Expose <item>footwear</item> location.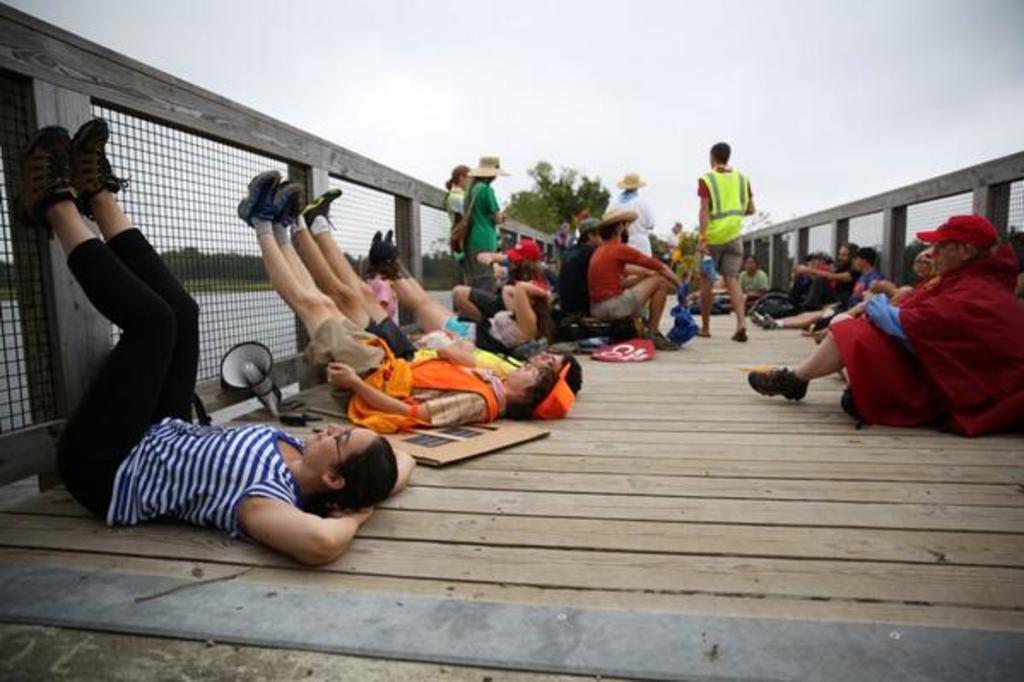
Exposed at (left=238, top=164, right=277, bottom=232).
